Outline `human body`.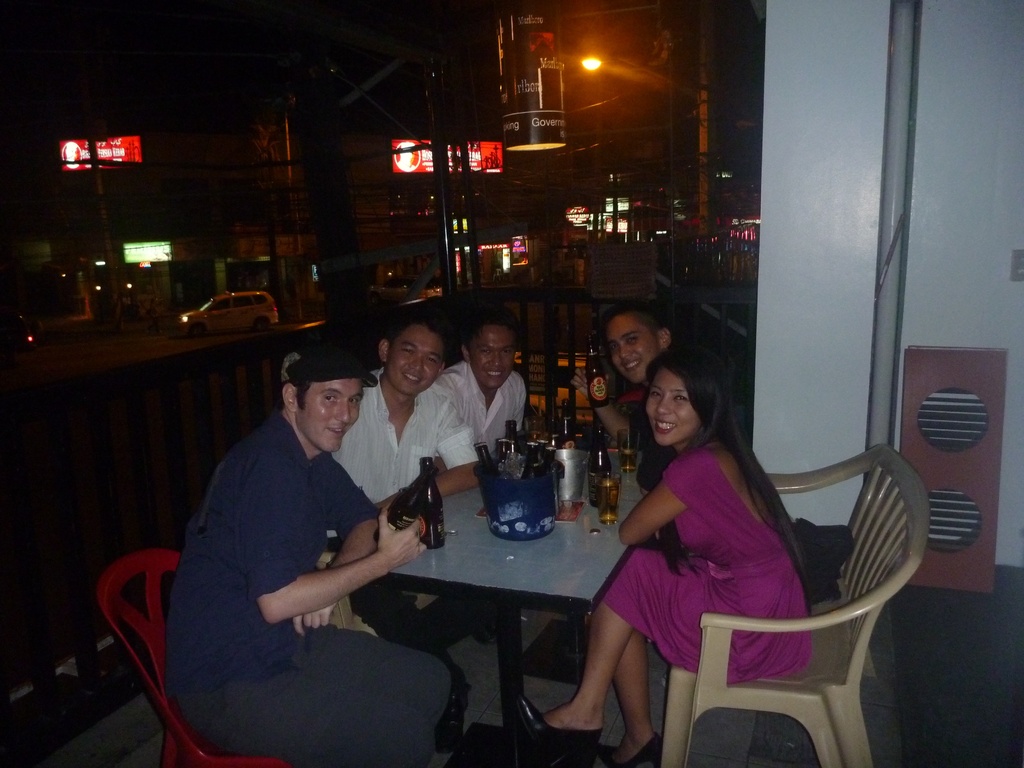
Outline: box=[433, 355, 530, 458].
